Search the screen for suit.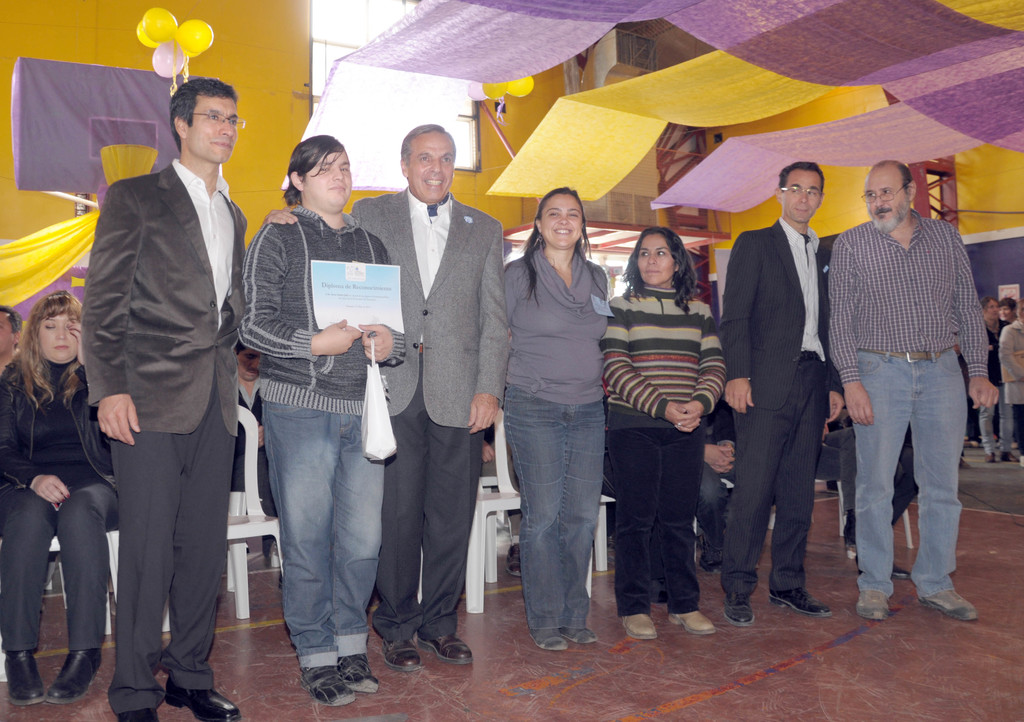
Found at rect(360, 87, 504, 660).
